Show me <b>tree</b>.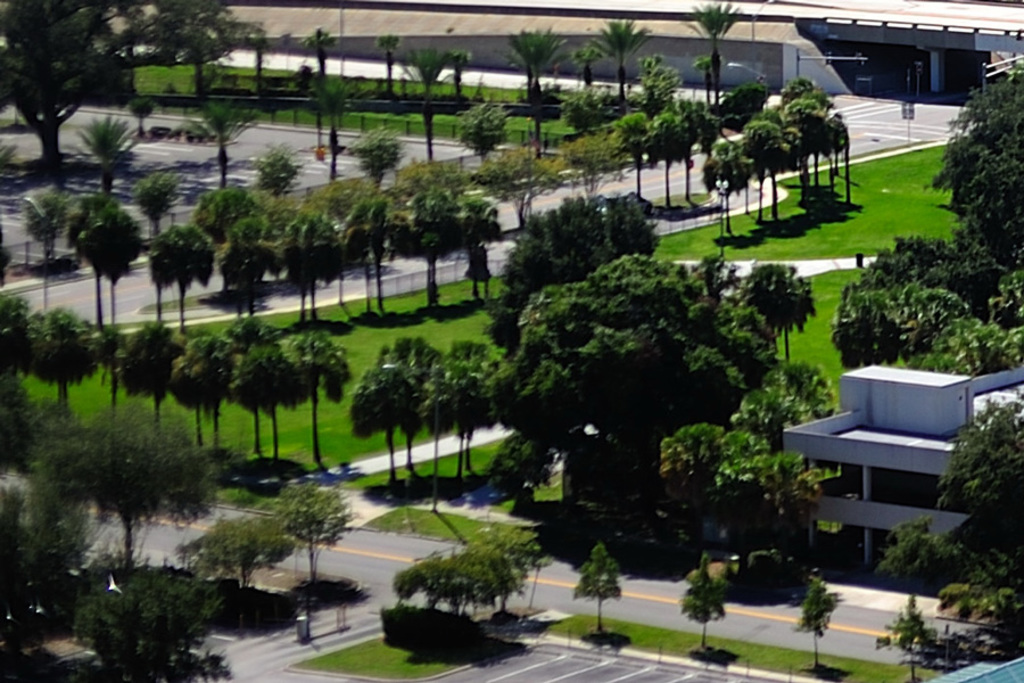
<b>tree</b> is here: bbox=[930, 64, 1023, 247].
